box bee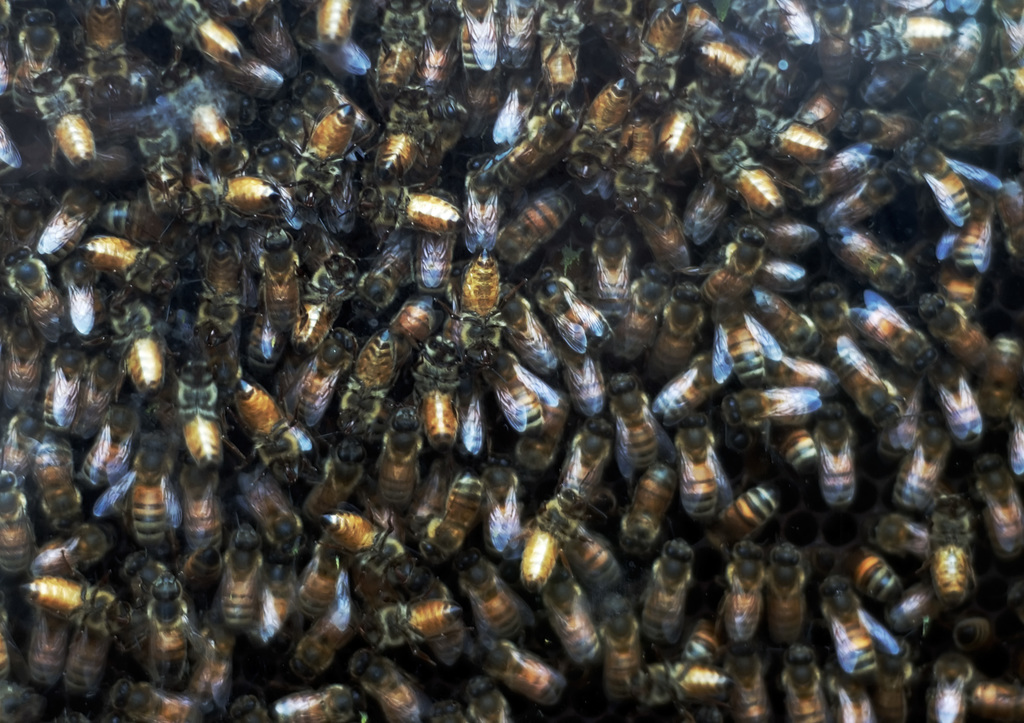
[628, 0, 693, 133]
